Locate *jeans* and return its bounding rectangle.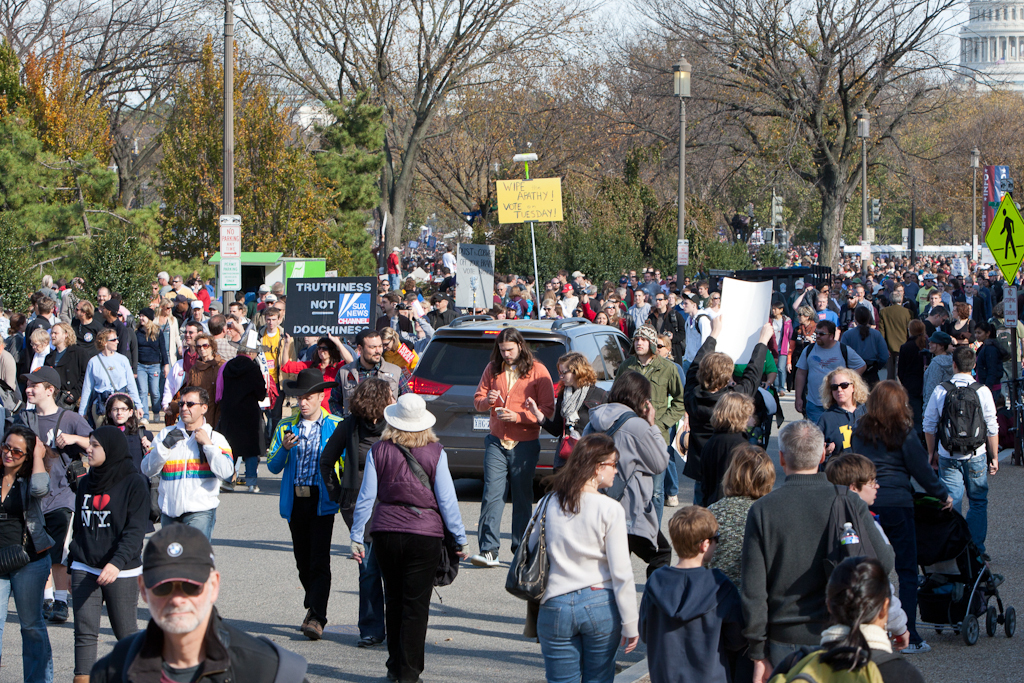
936/452/988/560.
